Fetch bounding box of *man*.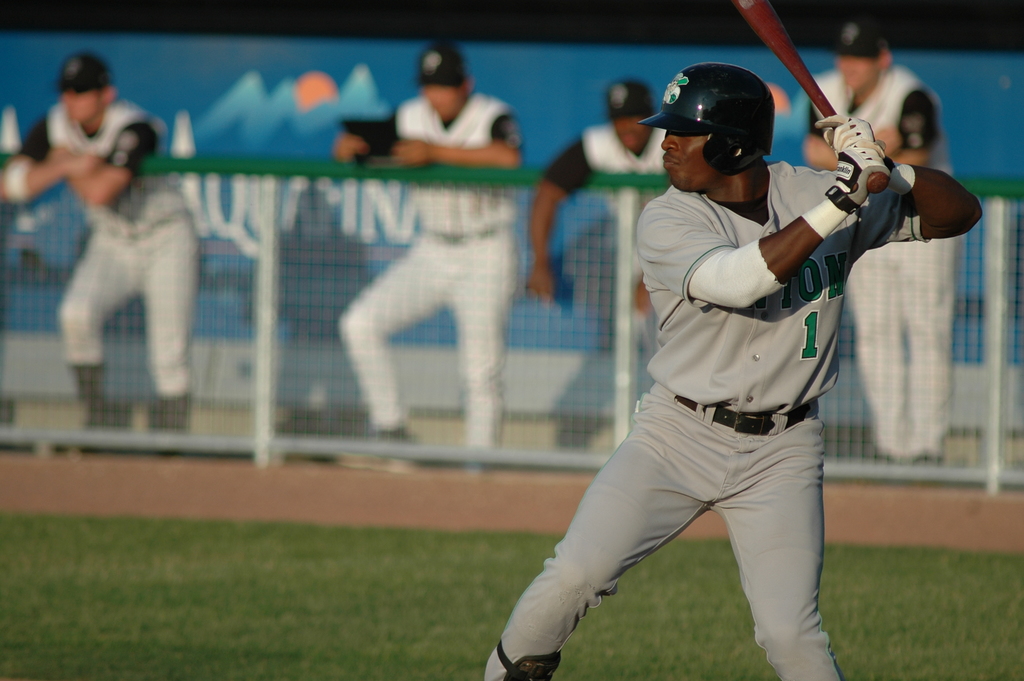
Bbox: <box>474,58,974,680</box>.
